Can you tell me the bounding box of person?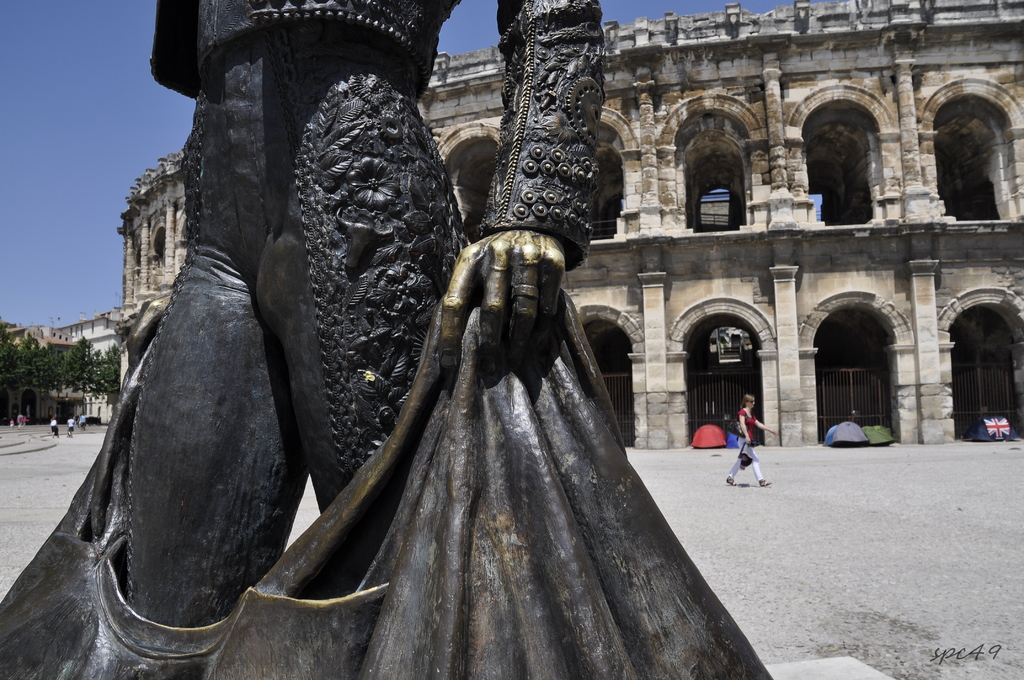
locate(16, 414, 21, 425).
